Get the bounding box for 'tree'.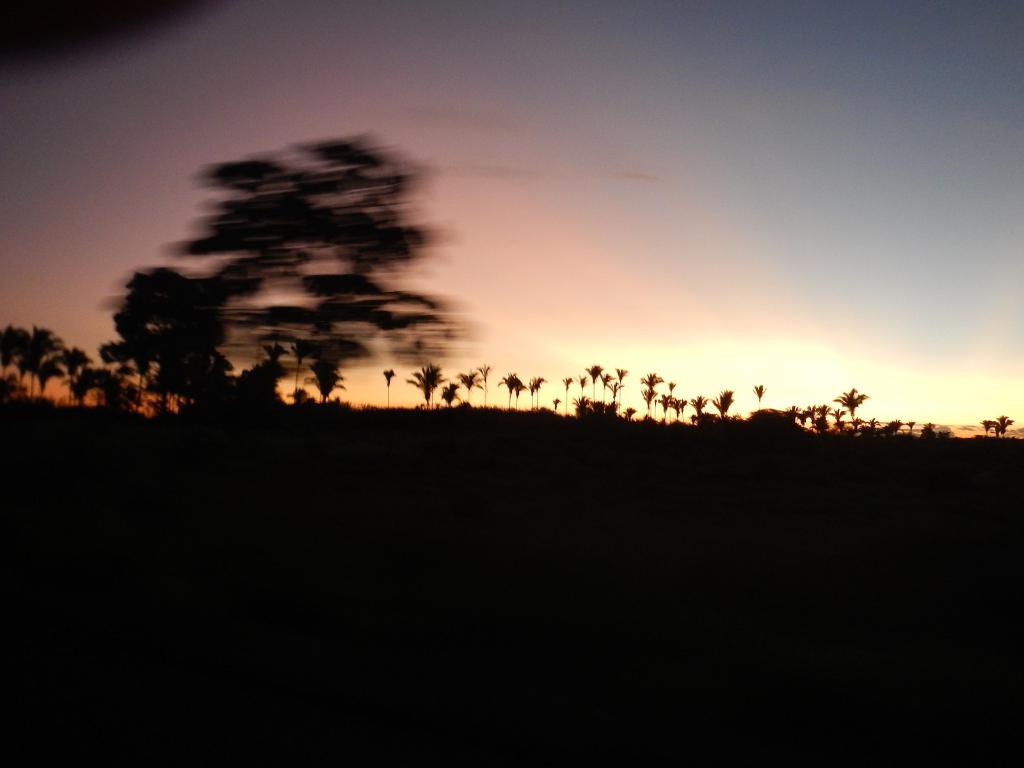
bbox=[613, 366, 625, 419].
